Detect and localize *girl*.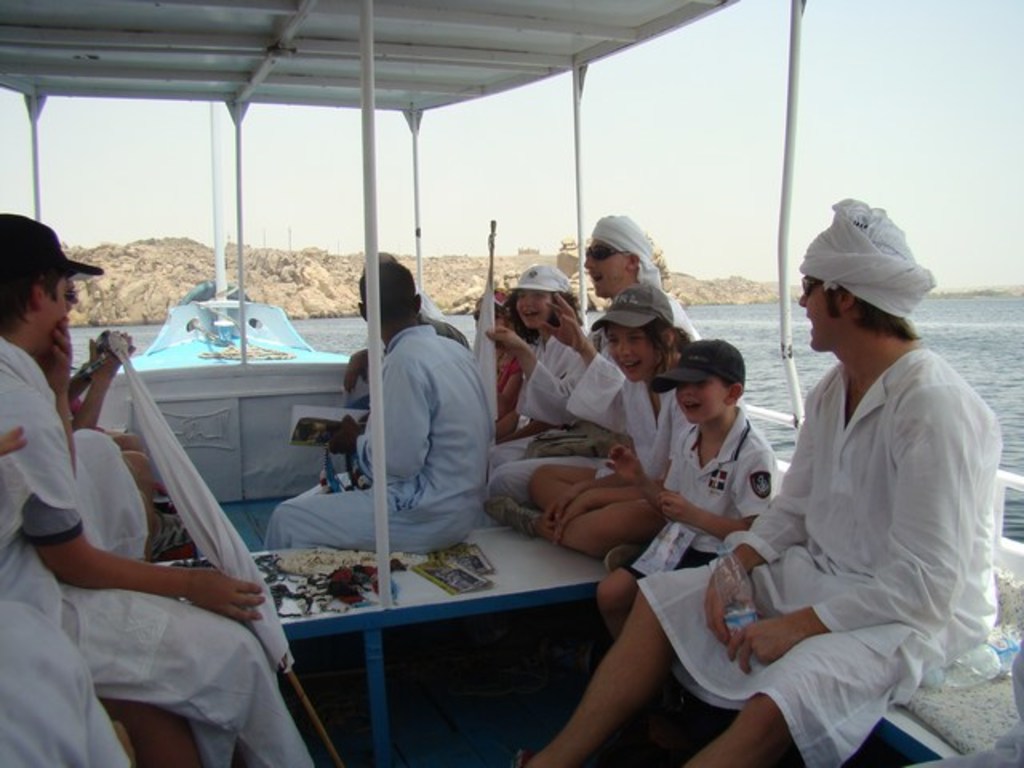
Localized at {"x1": 483, "y1": 267, "x2": 586, "y2": 467}.
